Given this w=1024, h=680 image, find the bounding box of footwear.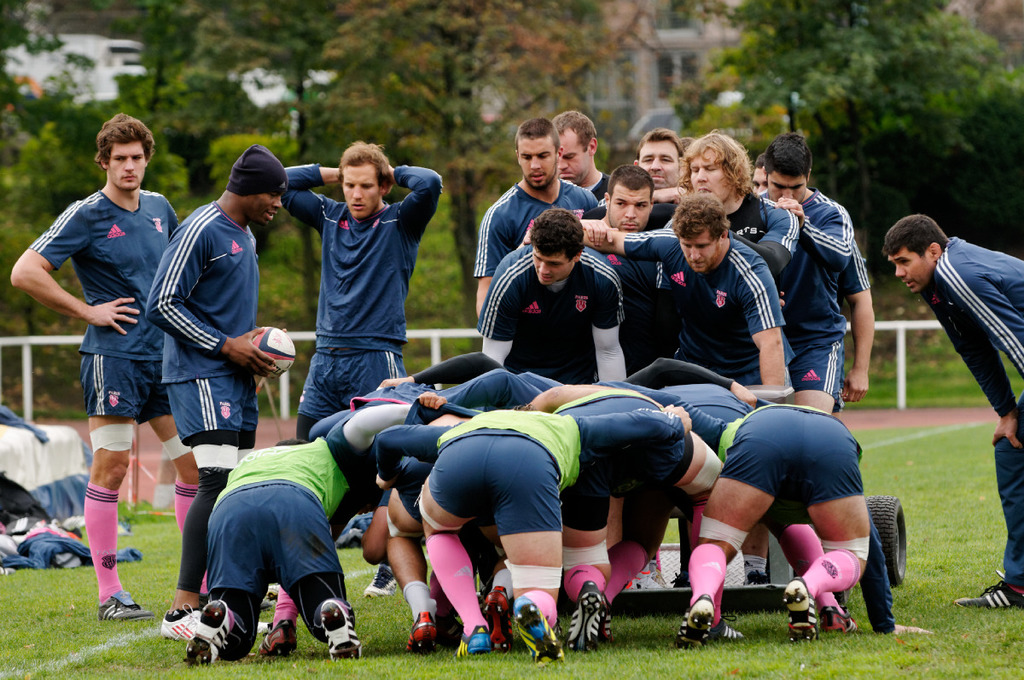
[165, 606, 199, 647].
